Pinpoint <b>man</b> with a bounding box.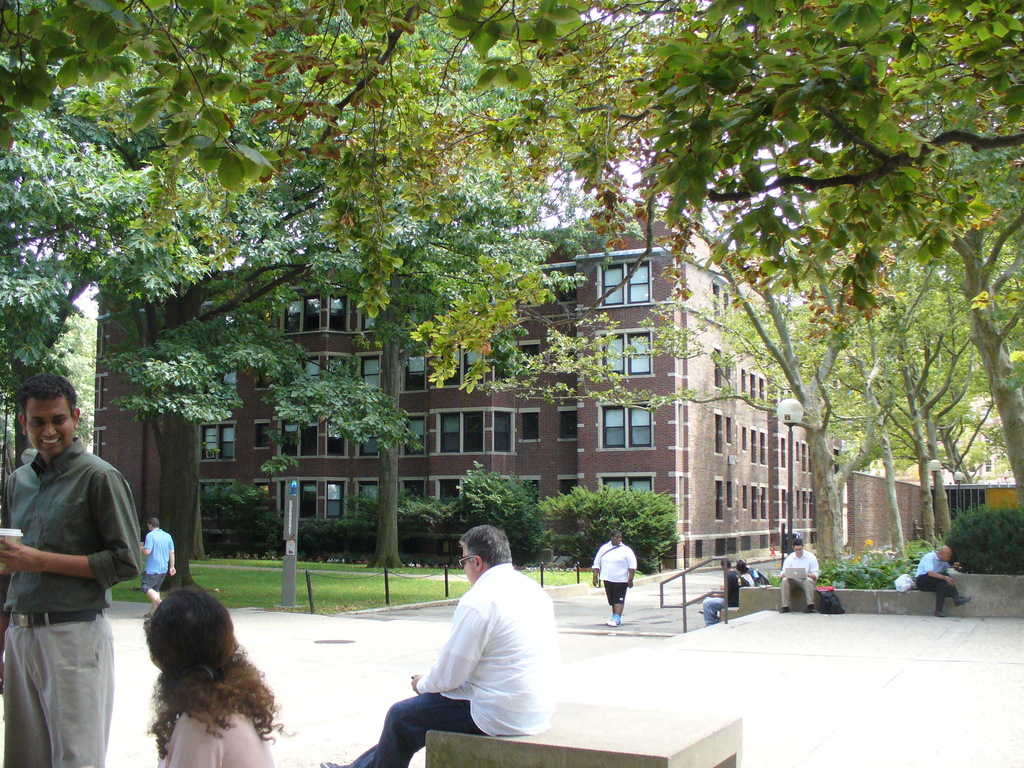
783 539 820 609.
